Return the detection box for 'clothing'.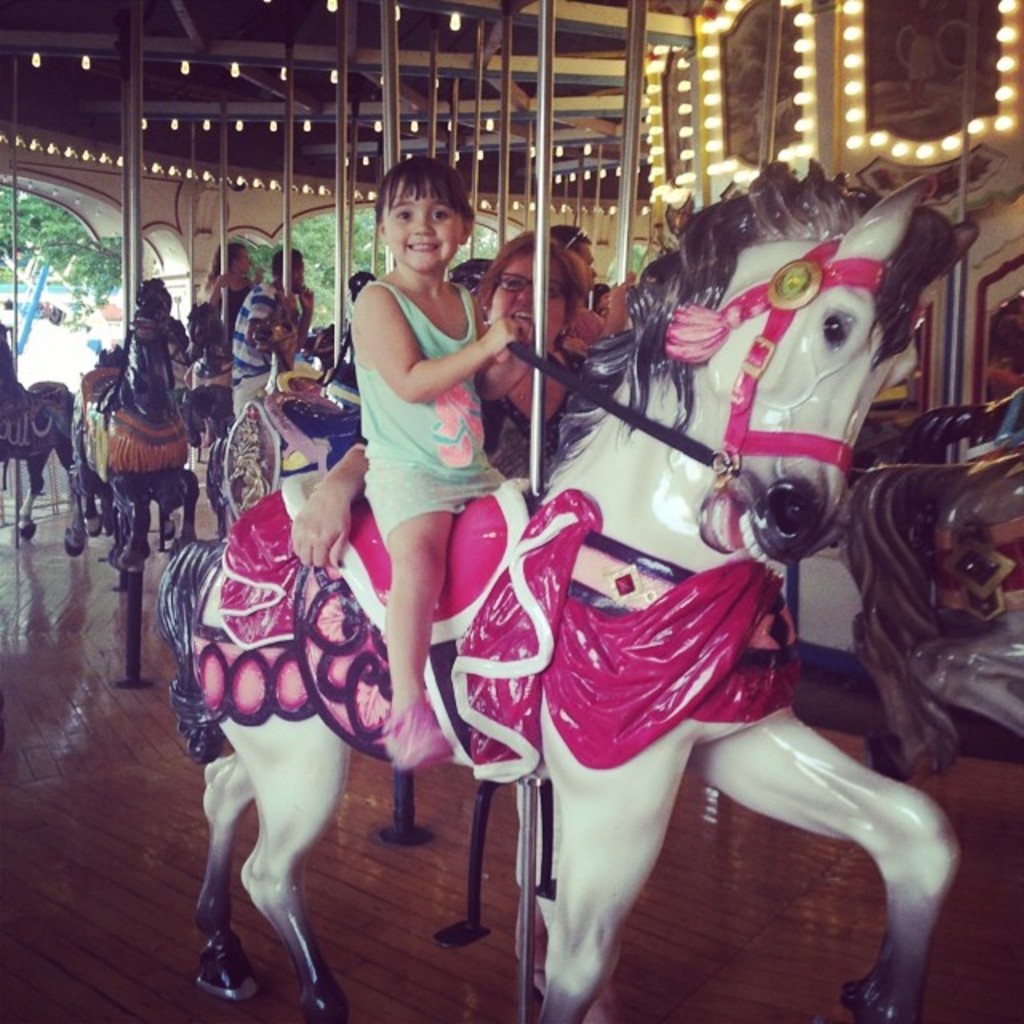
pyautogui.locateOnScreen(346, 346, 603, 466).
